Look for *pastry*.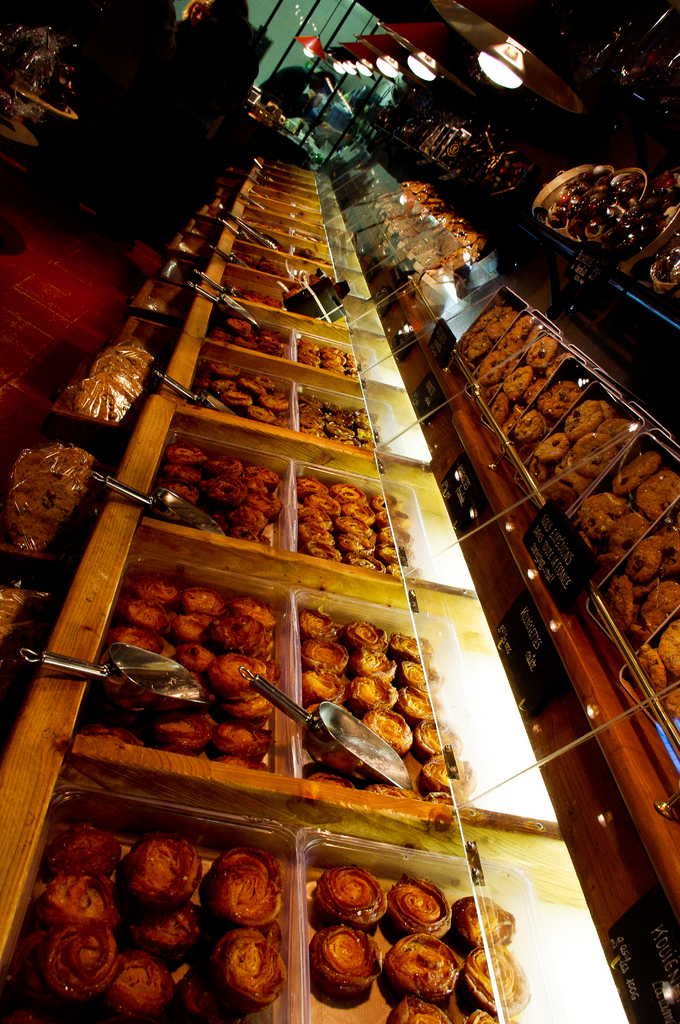
Found: bbox(464, 1012, 494, 1020).
